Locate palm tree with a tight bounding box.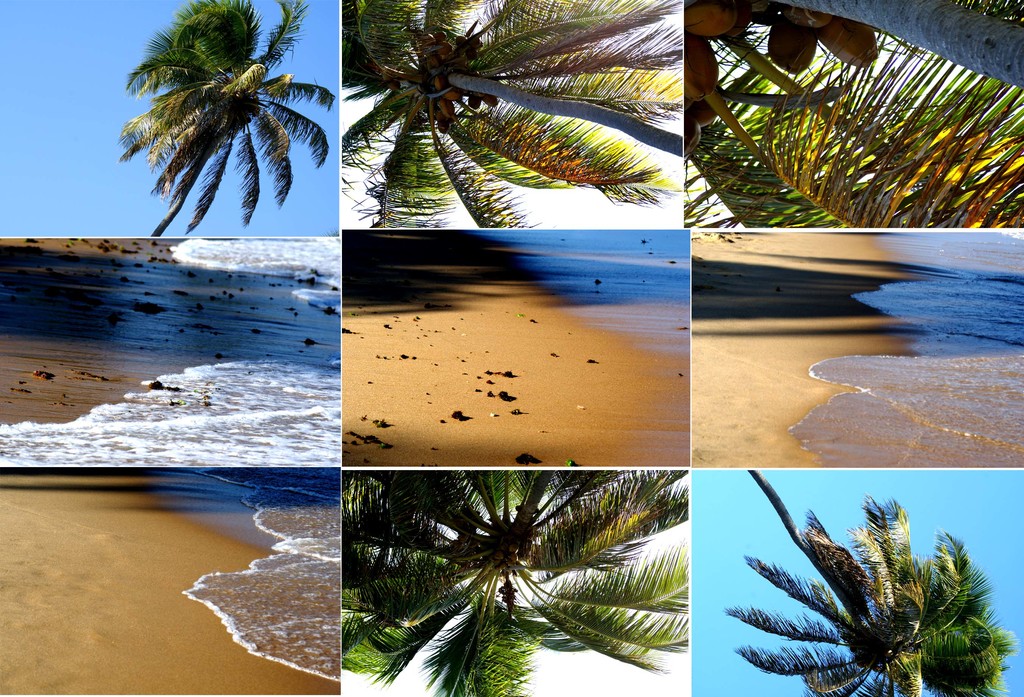
341, 0, 681, 226.
